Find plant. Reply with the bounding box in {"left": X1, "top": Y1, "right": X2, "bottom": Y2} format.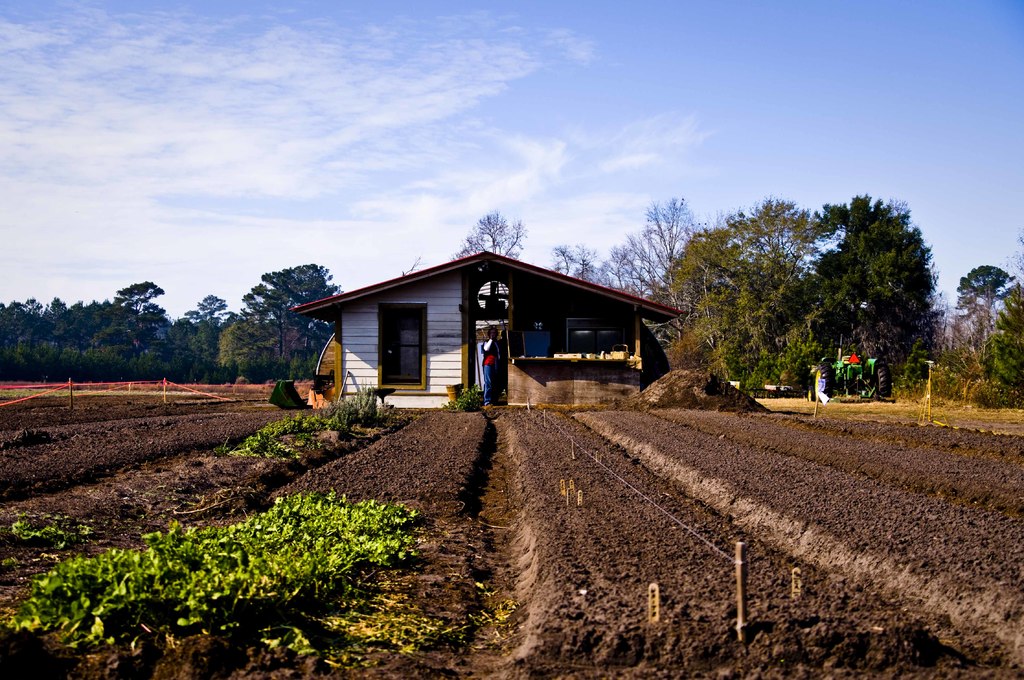
{"left": 305, "top": 412, "right": 367, "bottom": 438}.
